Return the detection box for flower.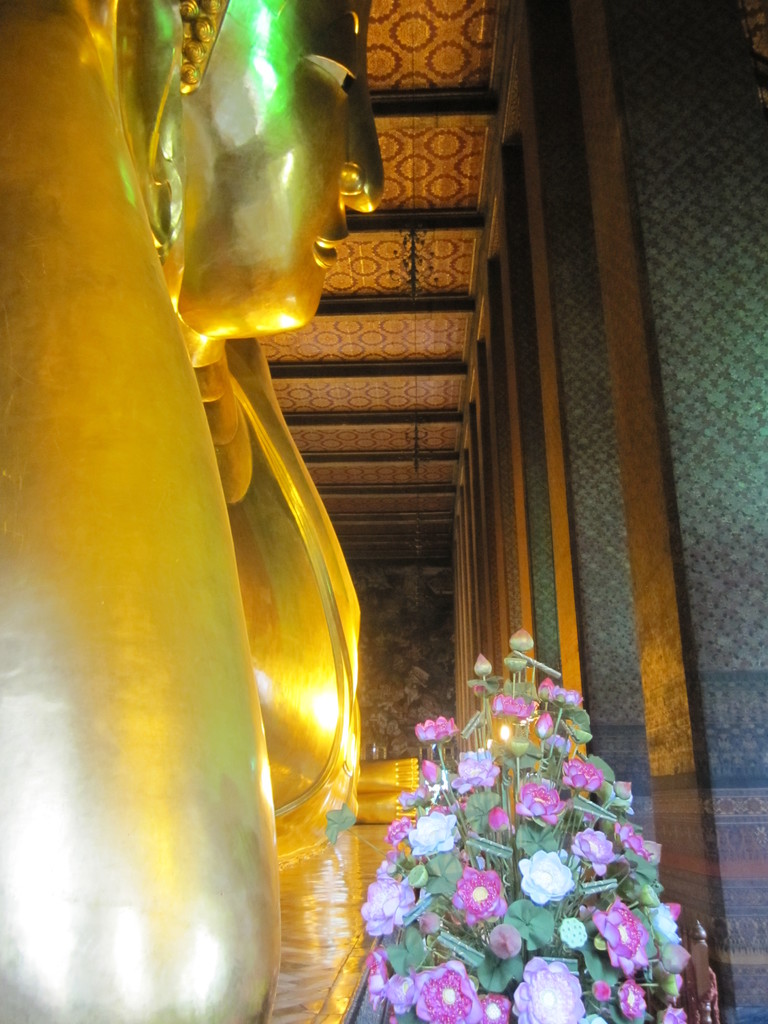
(x1=507, y1=779, x2=572, y2=831).
